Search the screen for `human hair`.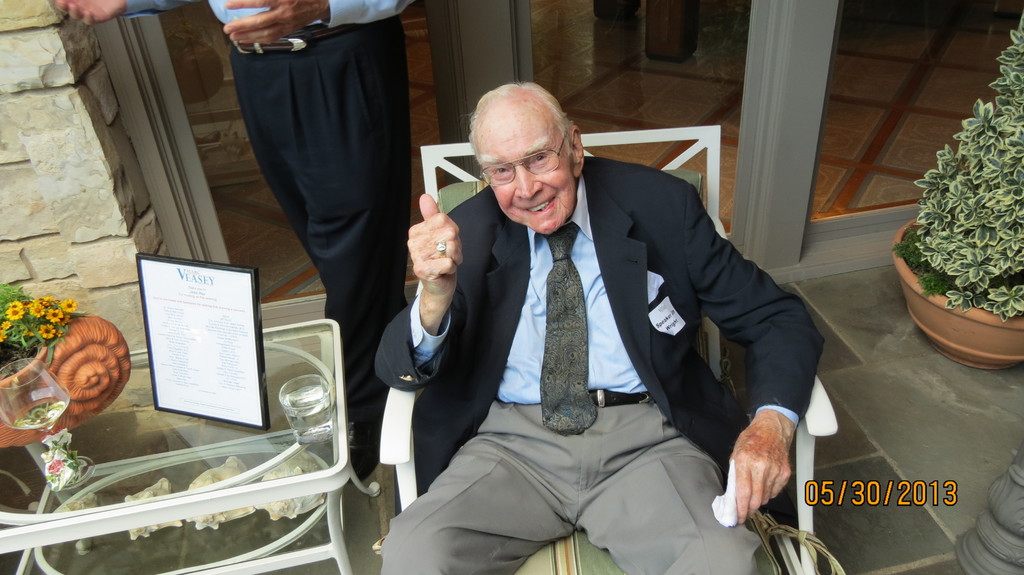
Found at {"left": 475, "top": 82, "right": 574, "bottom": 155}.
